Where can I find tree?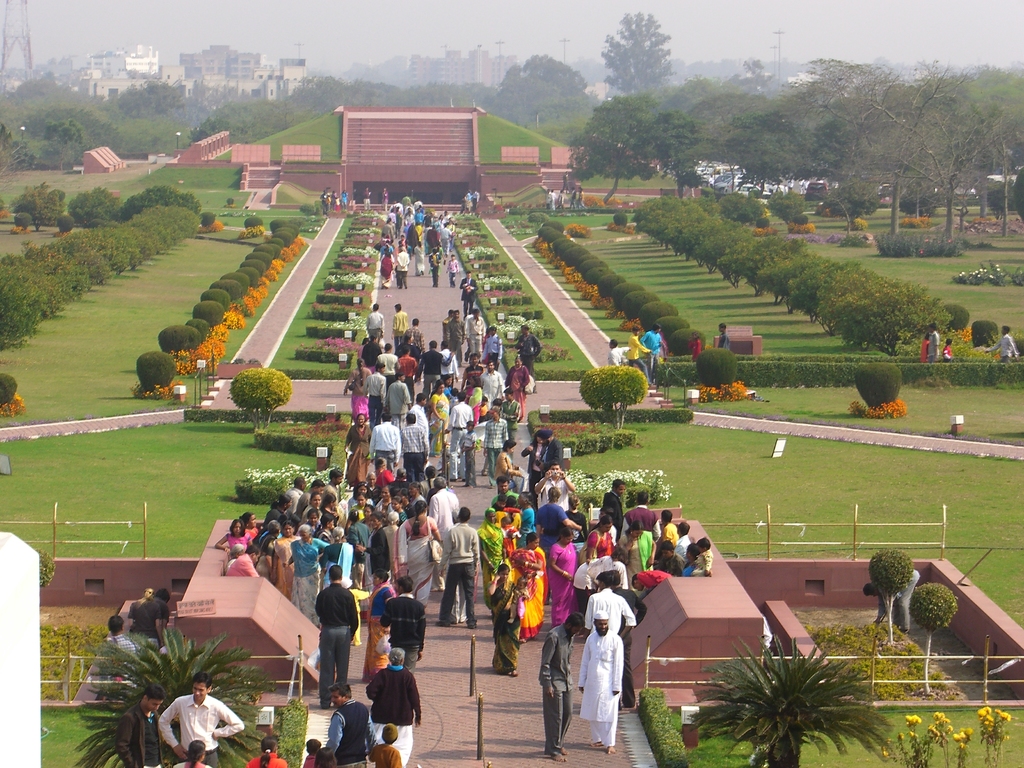
You can find it at region(209, 367, 289, 436).
